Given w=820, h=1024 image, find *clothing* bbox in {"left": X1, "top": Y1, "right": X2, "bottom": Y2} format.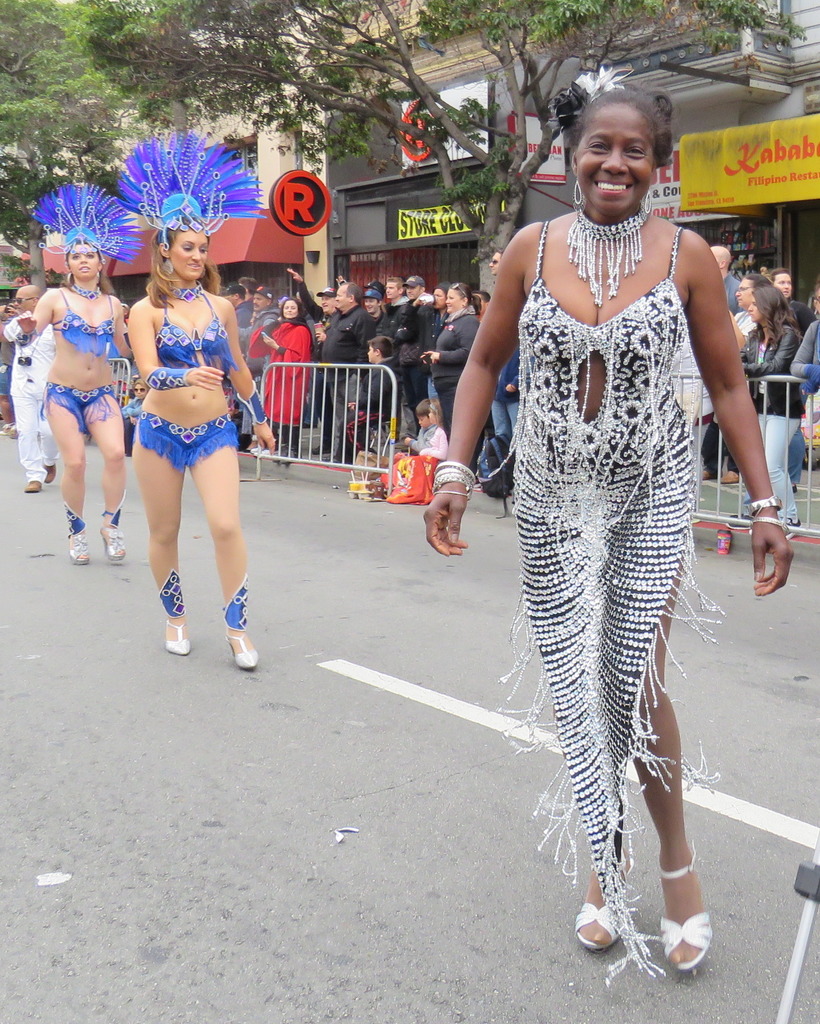
{"left": 428, "top": 304, "right": 485, "bottom": 447}.
